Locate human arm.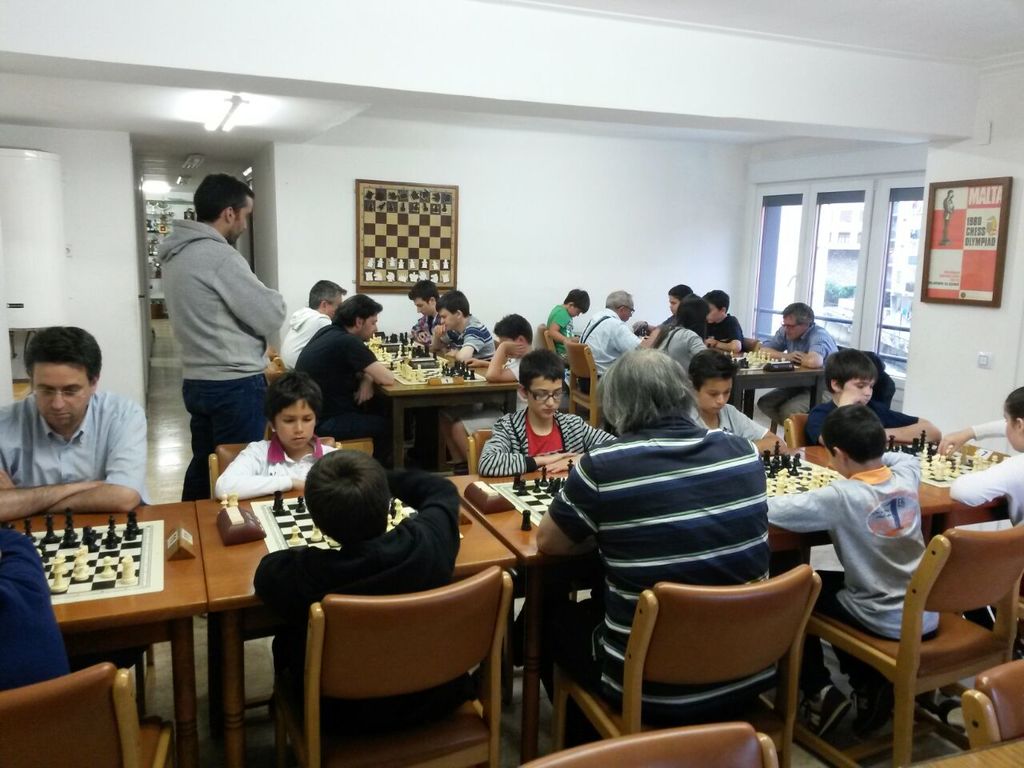
Bounding box: box(534, 418, 630, 474).
